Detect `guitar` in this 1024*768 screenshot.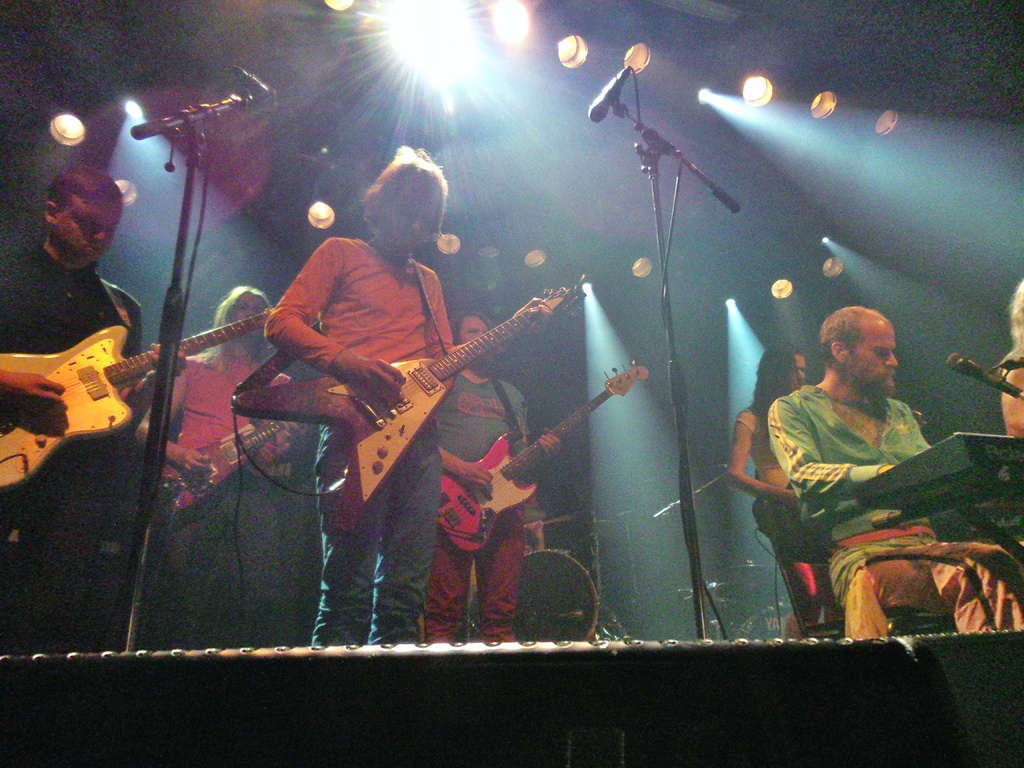
Detection: bbox=[150, 406, 297, 497].
